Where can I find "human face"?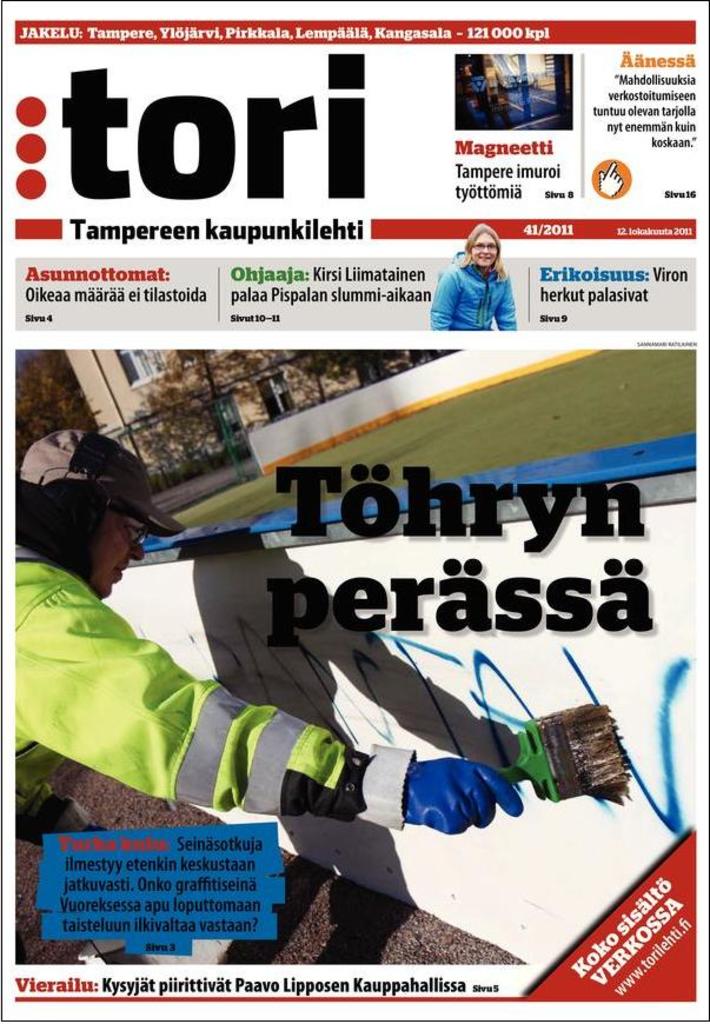
You can find it at (left=88, top=503, right=147, bottom=596).
